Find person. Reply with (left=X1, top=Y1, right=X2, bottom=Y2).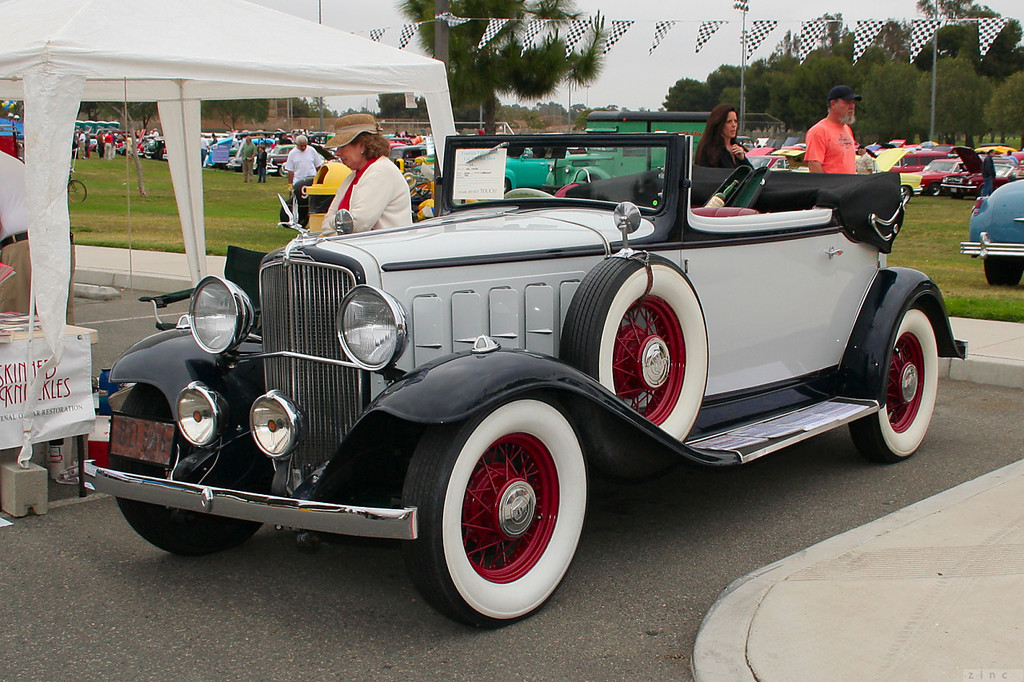
(left=1000, top=148, right=1018, bottom=162).
